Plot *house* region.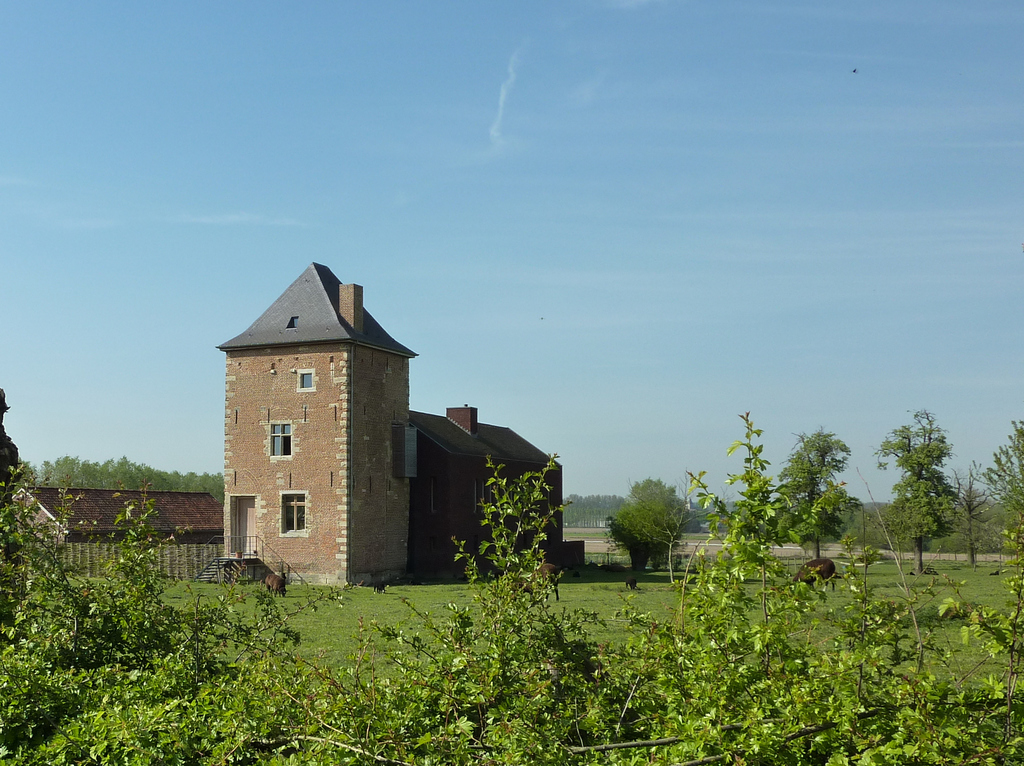
Plotted at [0,474,228,560].
